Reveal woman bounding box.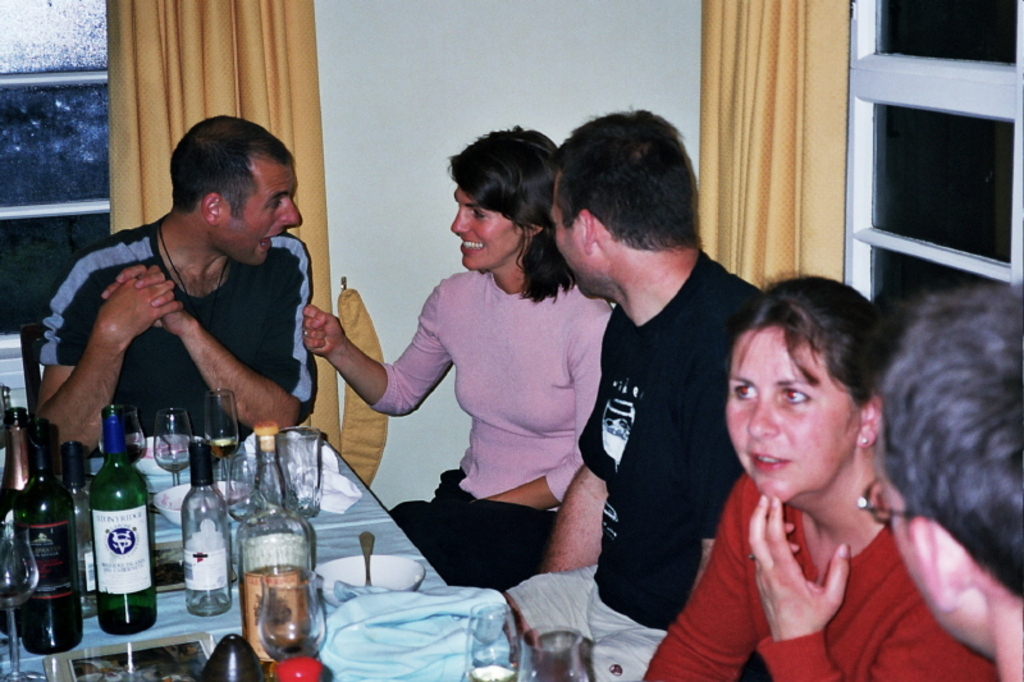
Revealed: (672, 264, 989, 681).
